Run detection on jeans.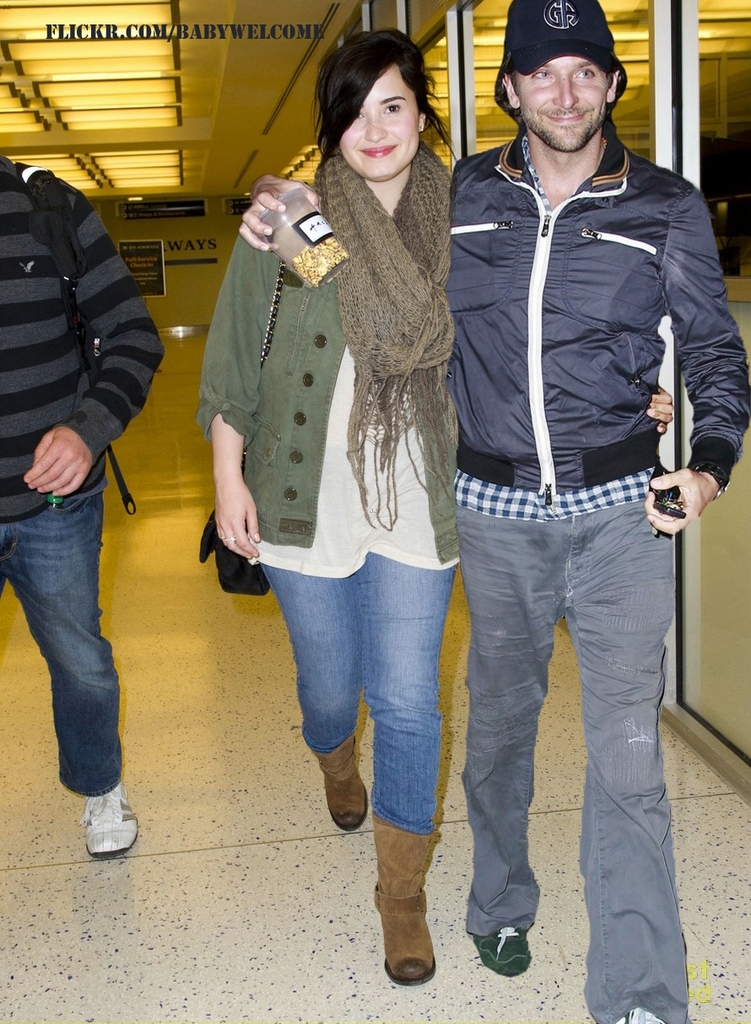
Result: Rect(251, 547, 457, 836).
